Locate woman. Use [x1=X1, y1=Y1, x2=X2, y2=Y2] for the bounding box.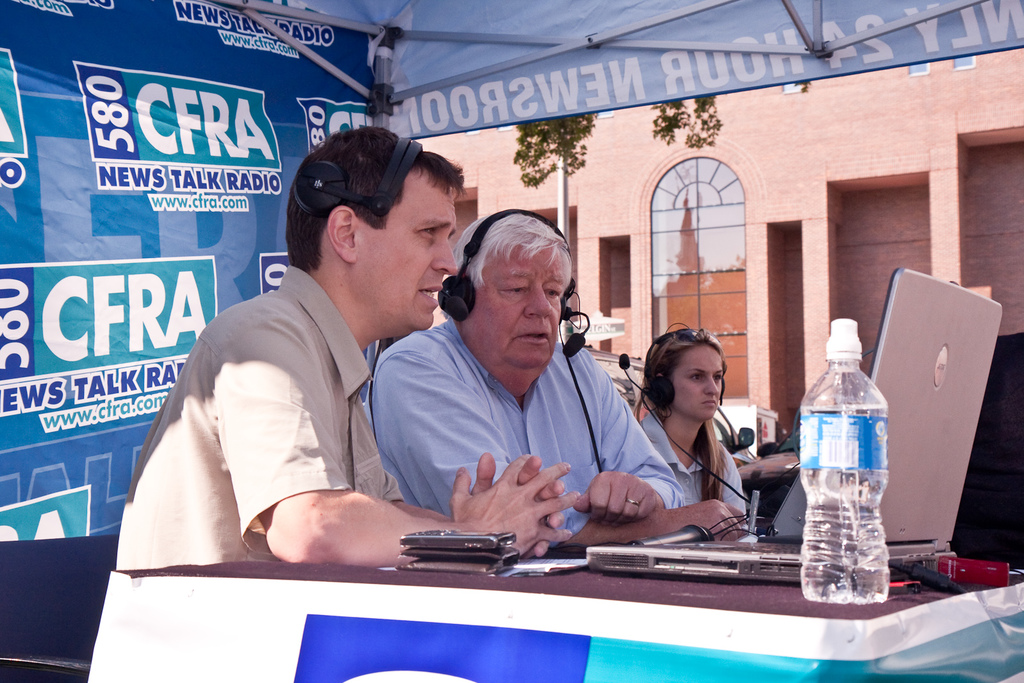
[x1=620, y1=312, x2=759, y2=547].
